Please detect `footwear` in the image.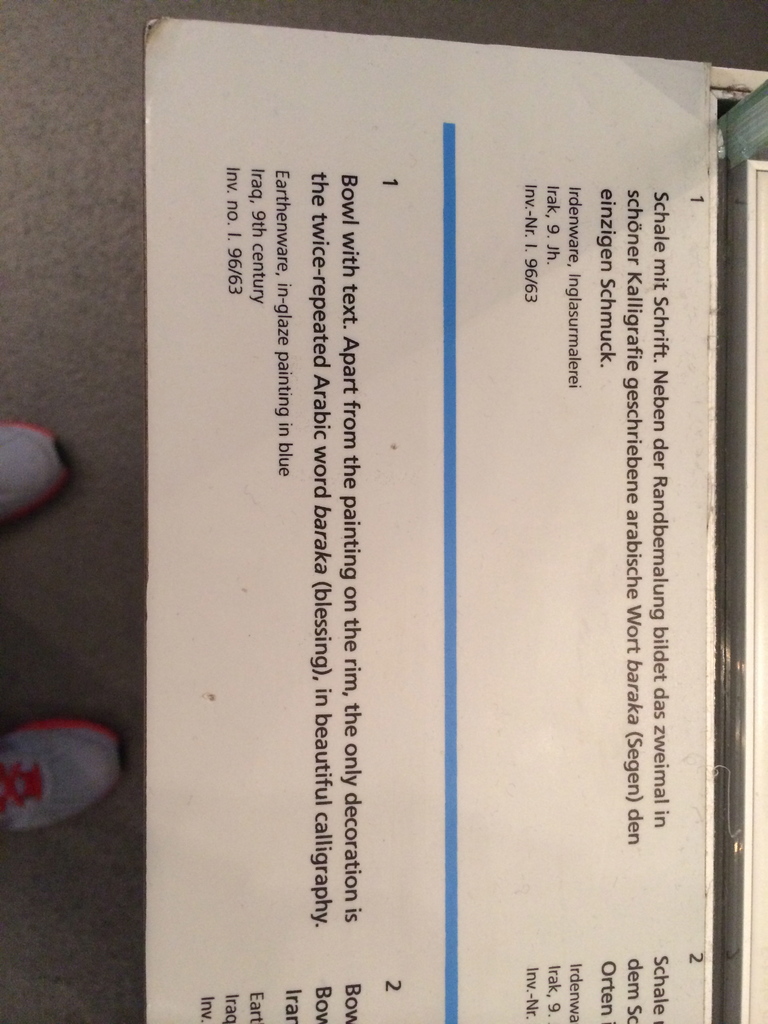
bbox=(0, 714, 124, 838).
